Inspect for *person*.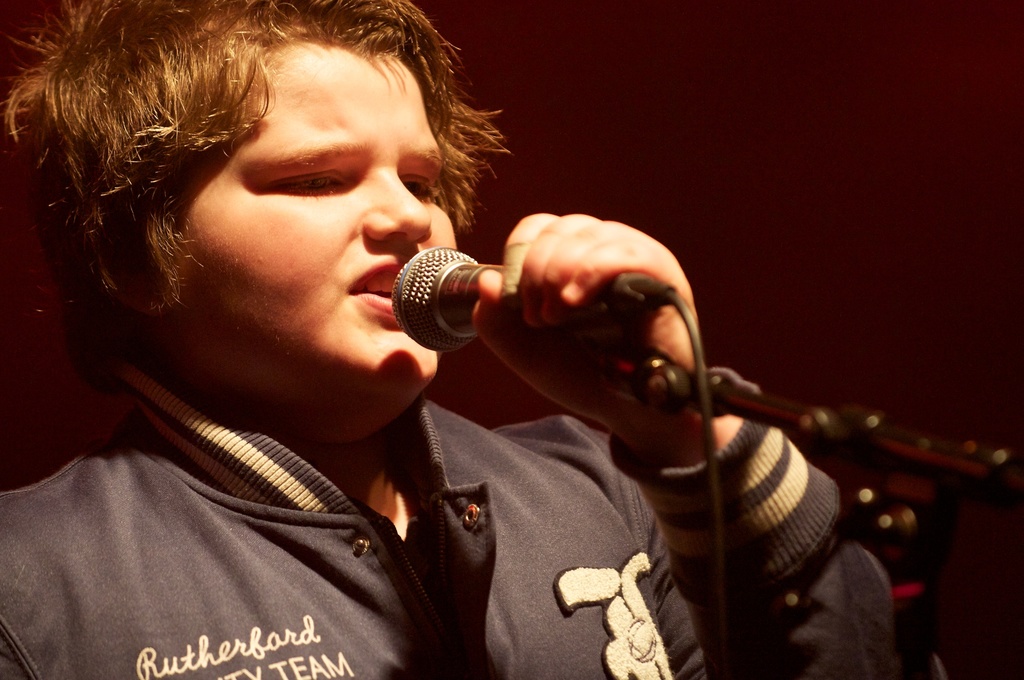
Inspection: bbox(0, 0, 899, 679).
